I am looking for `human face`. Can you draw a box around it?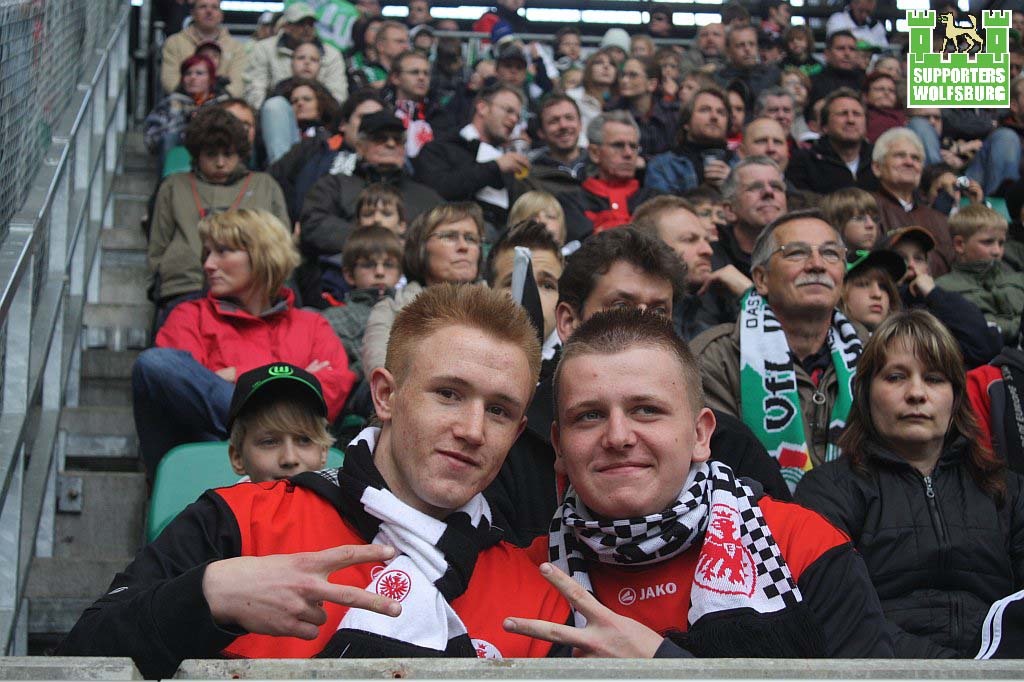
Sure, the bounding box is bbox=[594, 123, 644, 180].
